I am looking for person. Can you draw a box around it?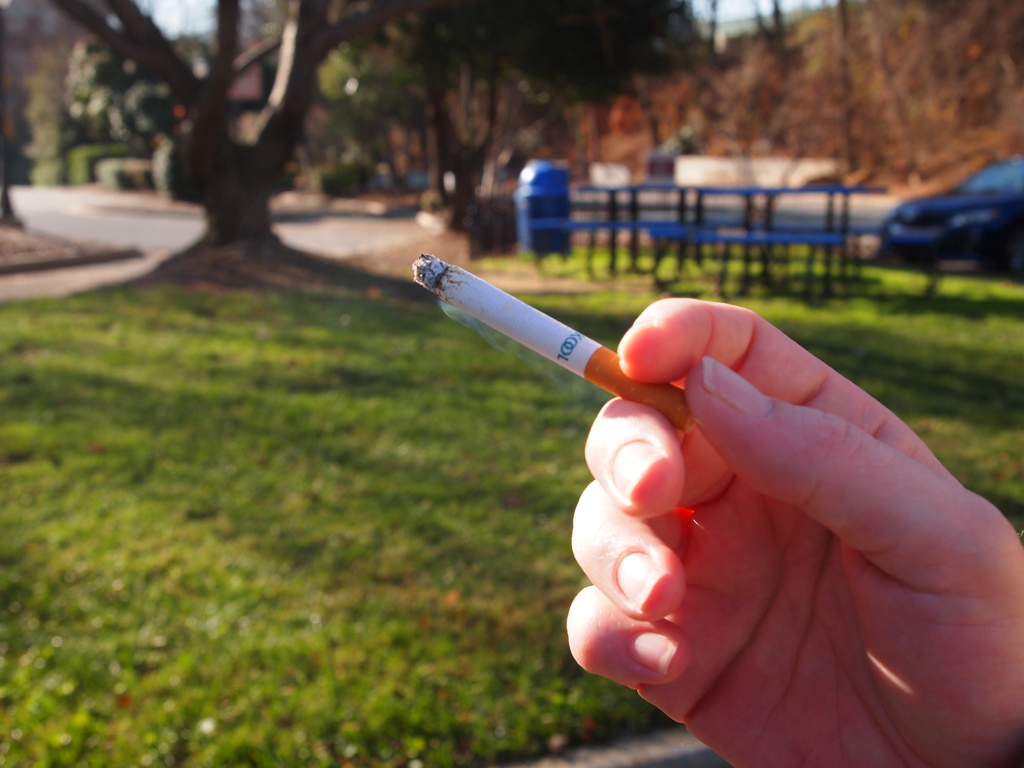
Sure, the bounding box is [569,293,1023,765].
